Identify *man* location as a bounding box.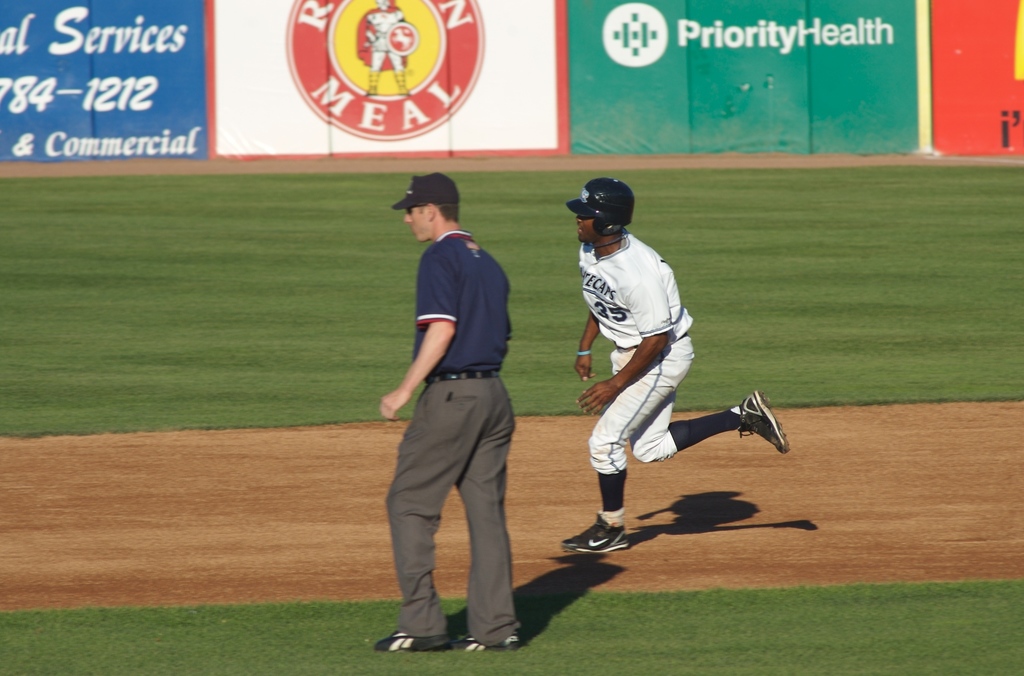
BBox(560, 177, 792, 554).
